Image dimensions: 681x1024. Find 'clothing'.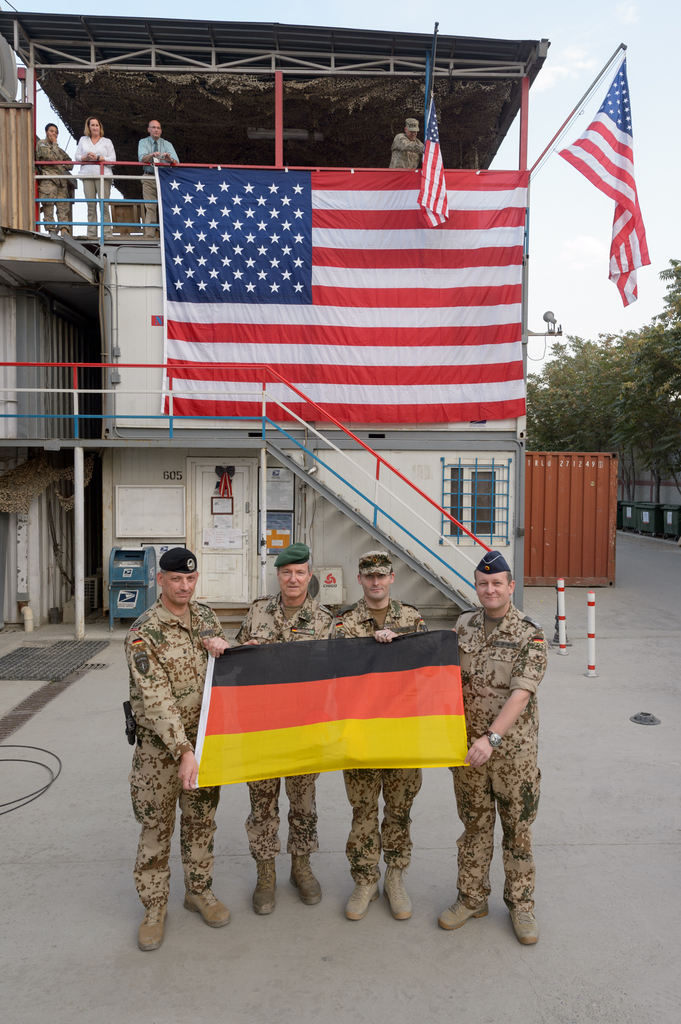
rect(447, 602, 545, 907).
